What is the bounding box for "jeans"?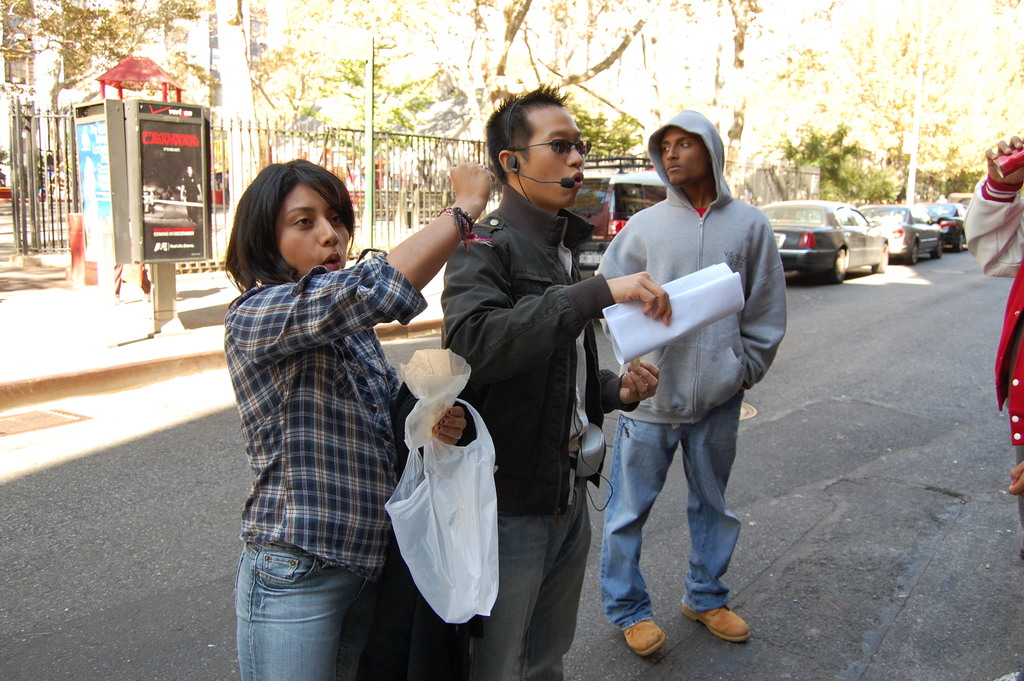
[x1=474, y1=452, x2=592, y2=680].
